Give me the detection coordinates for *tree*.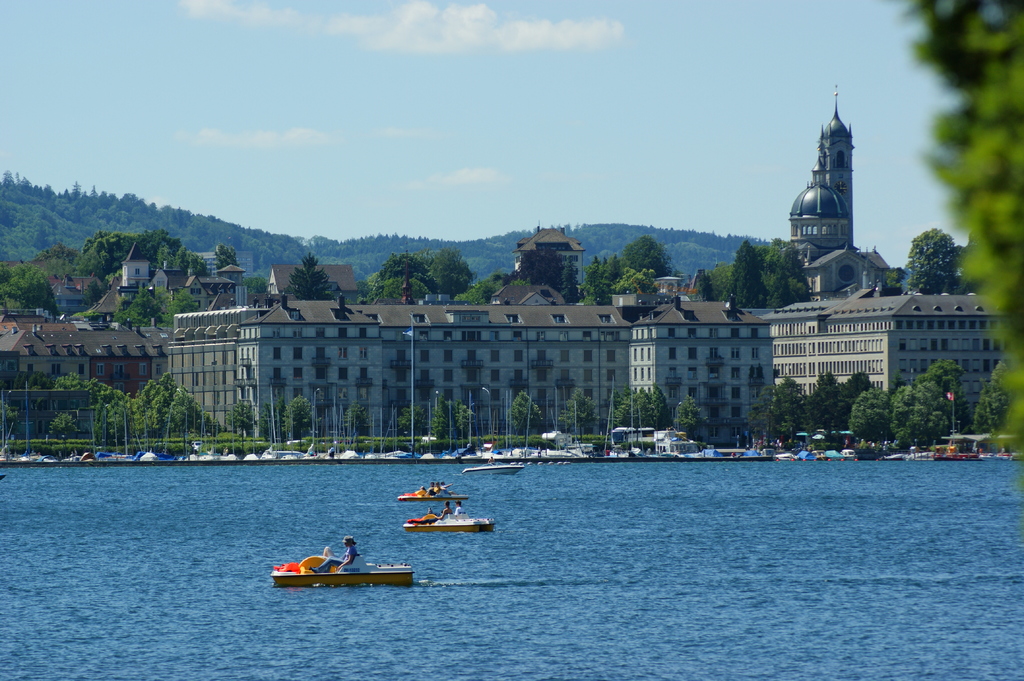
crop(607, 387, 663, 443).
